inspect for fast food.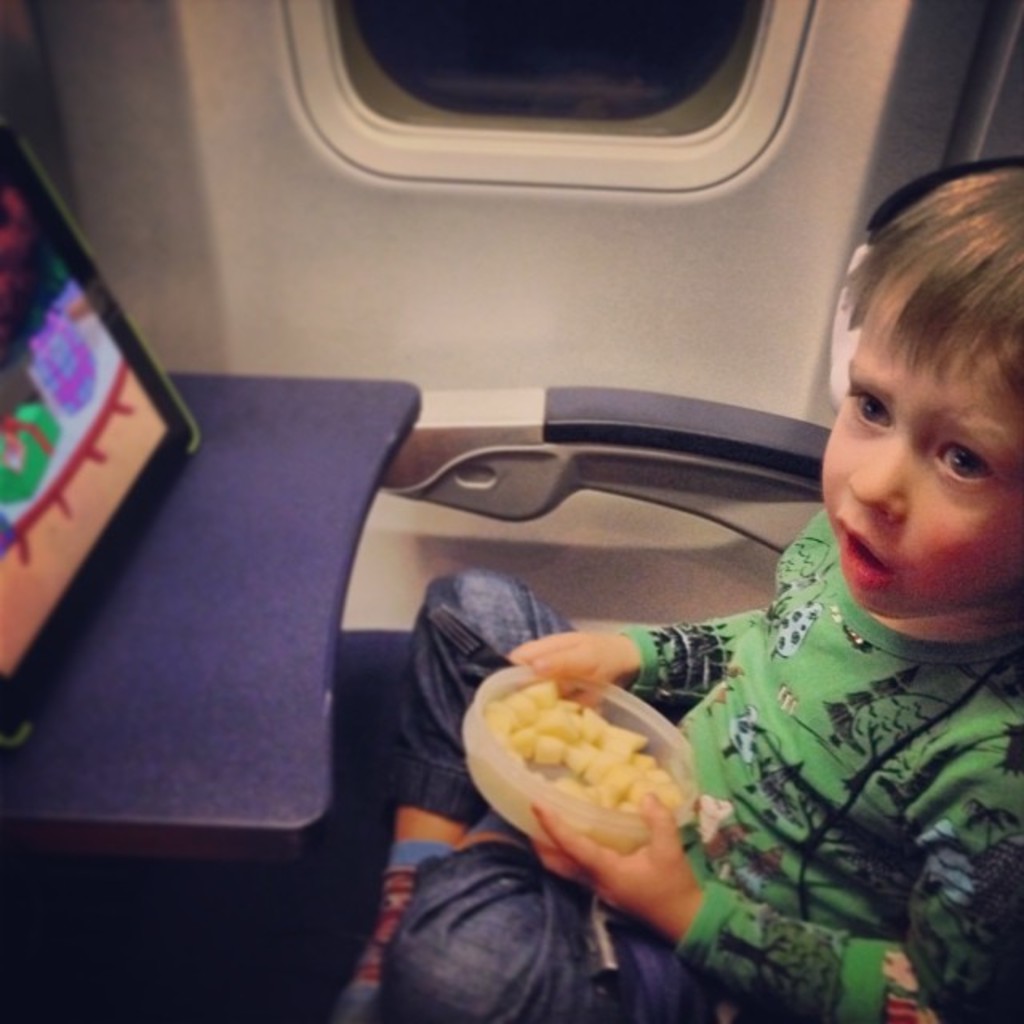
Inspection: 467:651:726:931.
